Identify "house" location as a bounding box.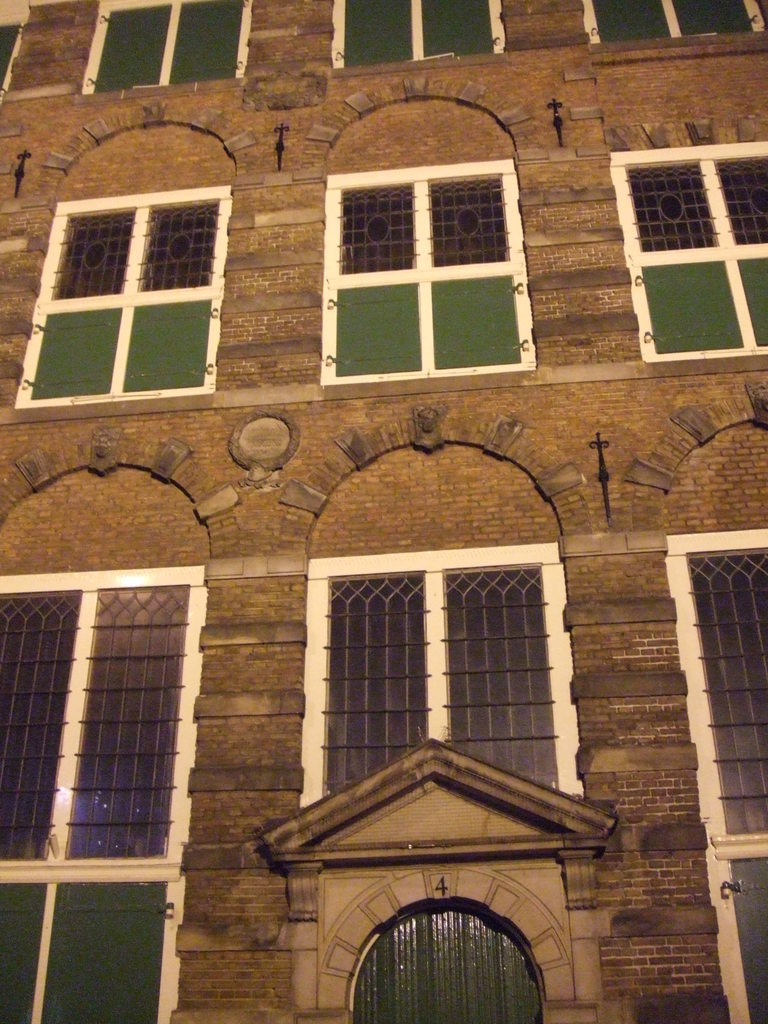
[left=0, top=1, right=767, bottom=1023].
